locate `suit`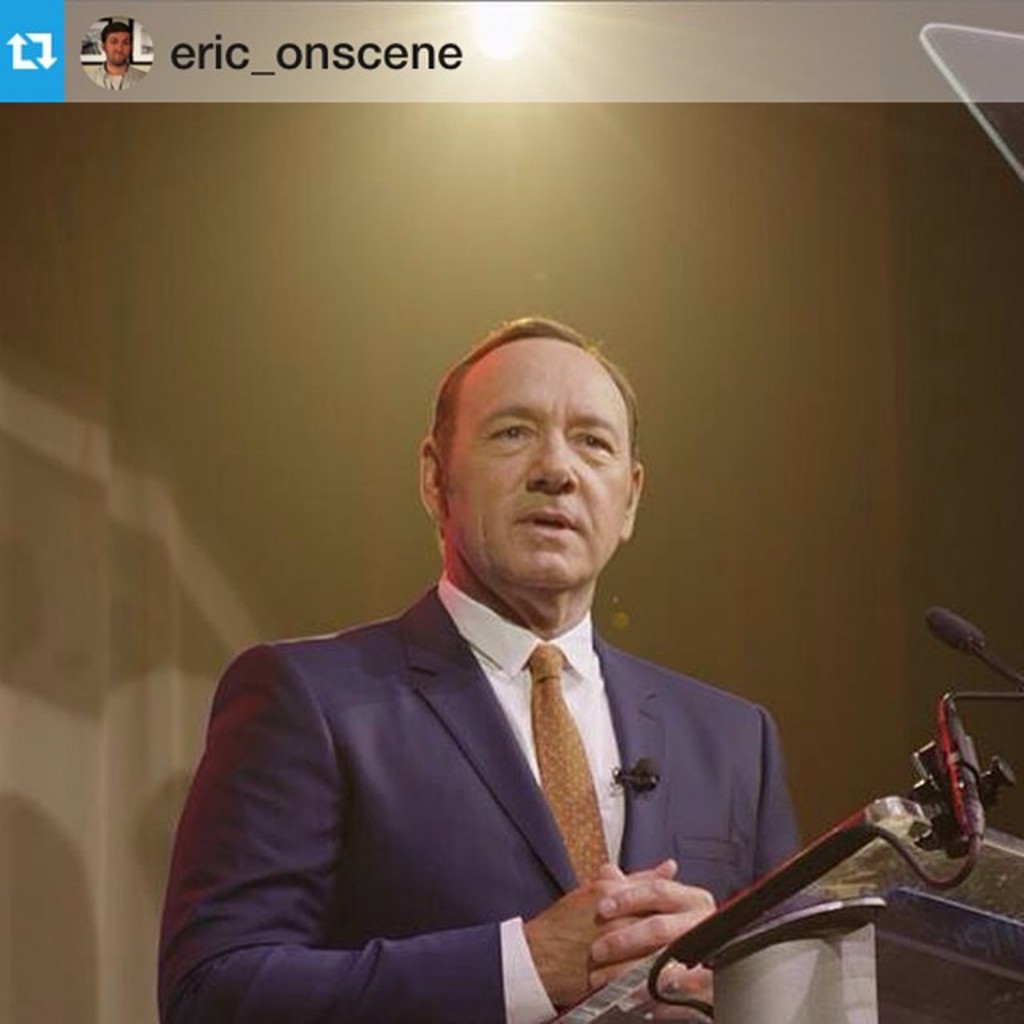
(left=138, top=563, right=824, bottom=1022)
